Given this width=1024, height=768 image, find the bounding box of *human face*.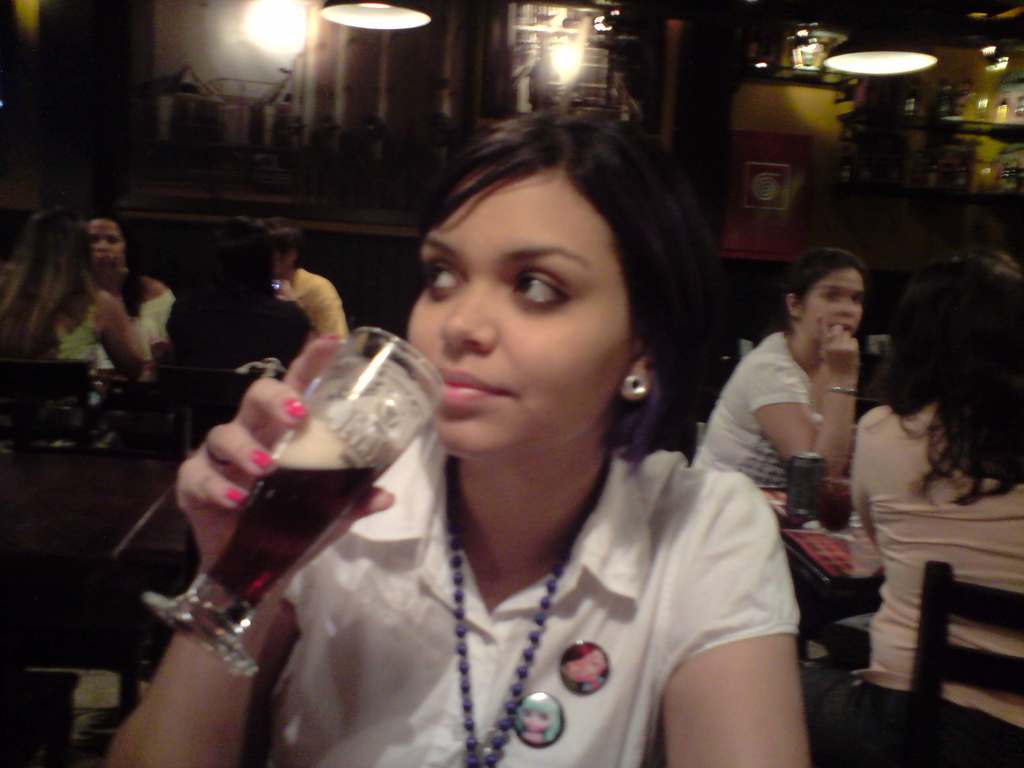
[85,216,125,260].
